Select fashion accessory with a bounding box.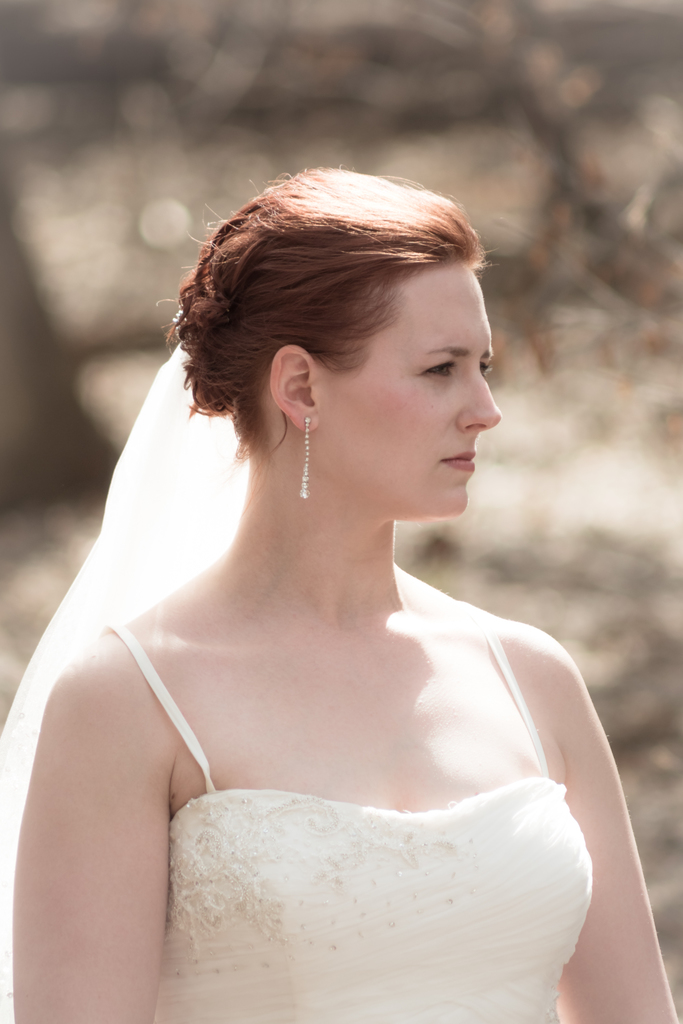
l=172, t=310, r=184, b=332.
